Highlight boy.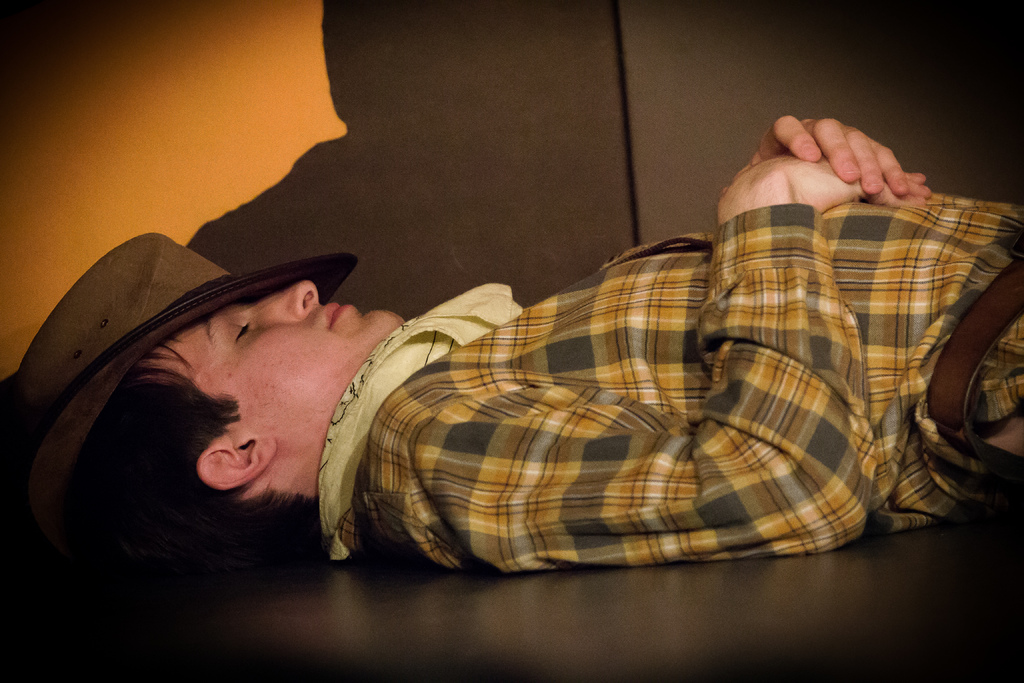
Highlighted region: [0, 114, 1023, 574].
